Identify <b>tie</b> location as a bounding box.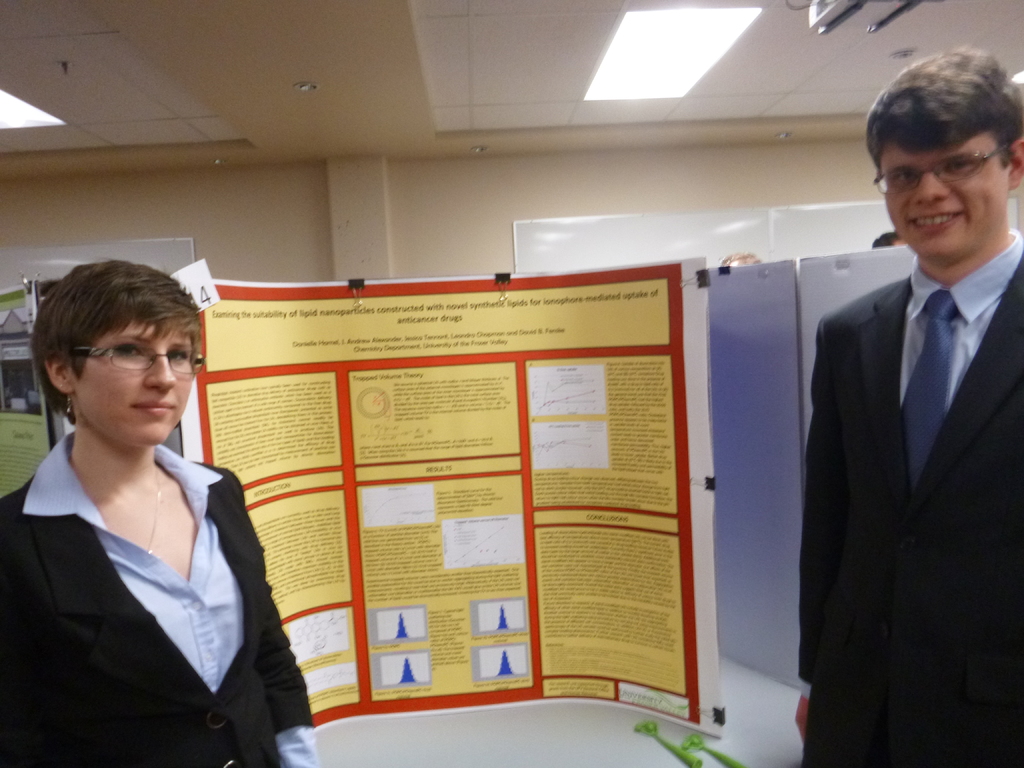
select_region(899, 288, 959, 490).
